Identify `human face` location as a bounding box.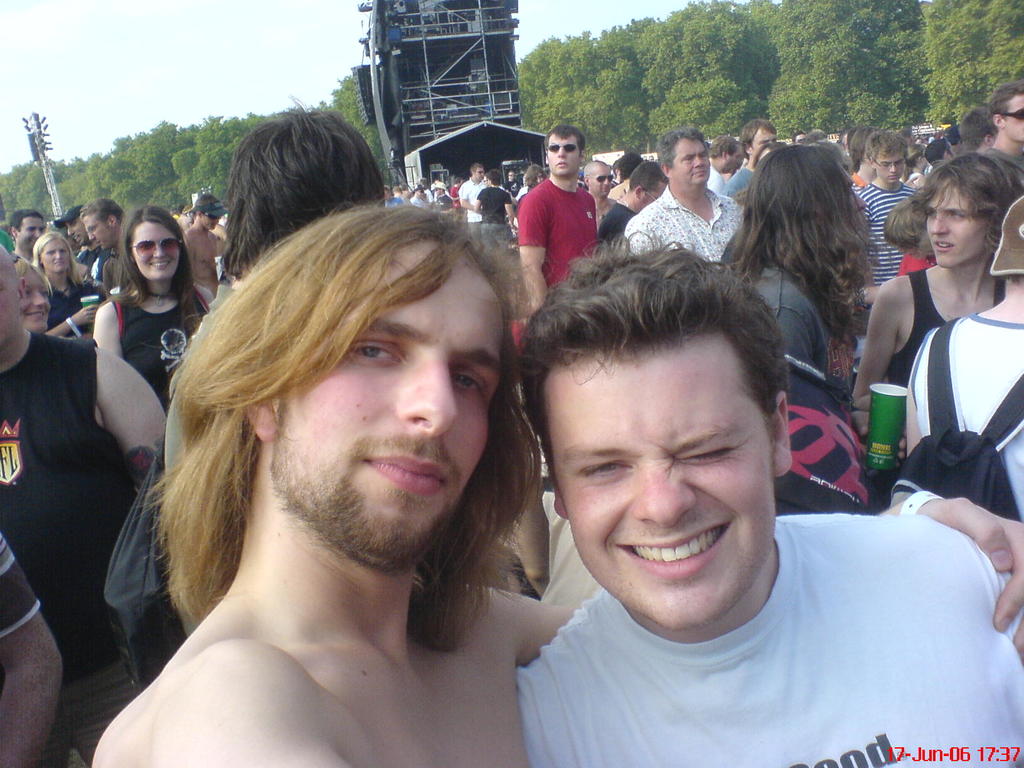
BBox(66, 221, 82, 239).
